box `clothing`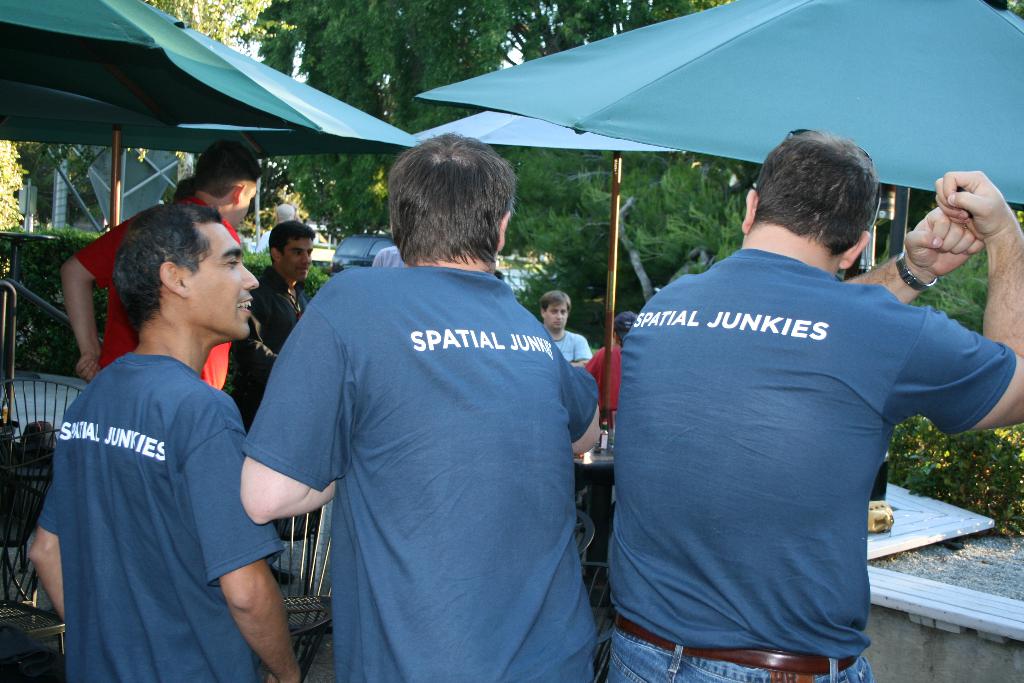
select_region(541, 319, 596, 368)
